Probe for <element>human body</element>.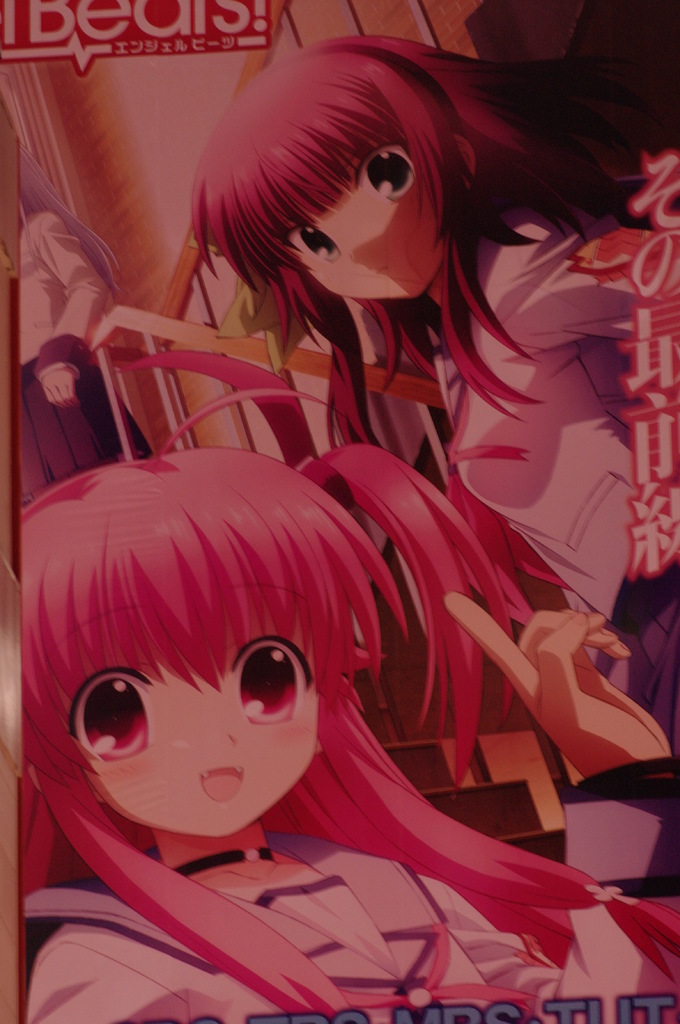
Probe result: x1=0, y1=128, x2=143, y2=486.
